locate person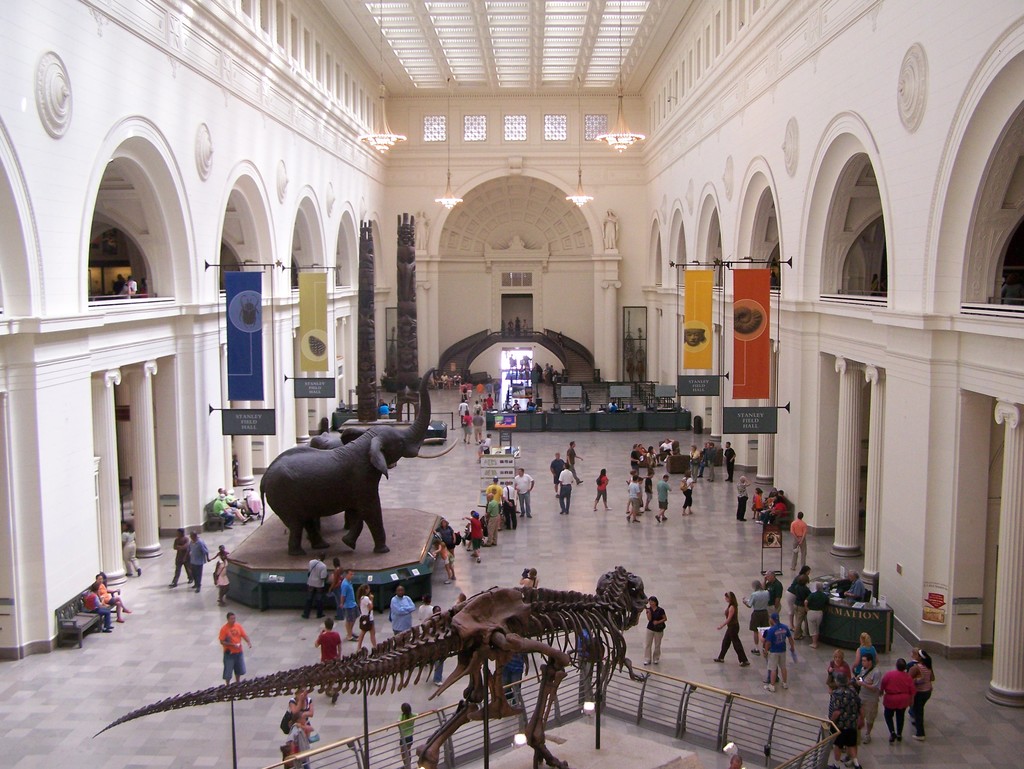
Rect(211, 493, 236, 528)
